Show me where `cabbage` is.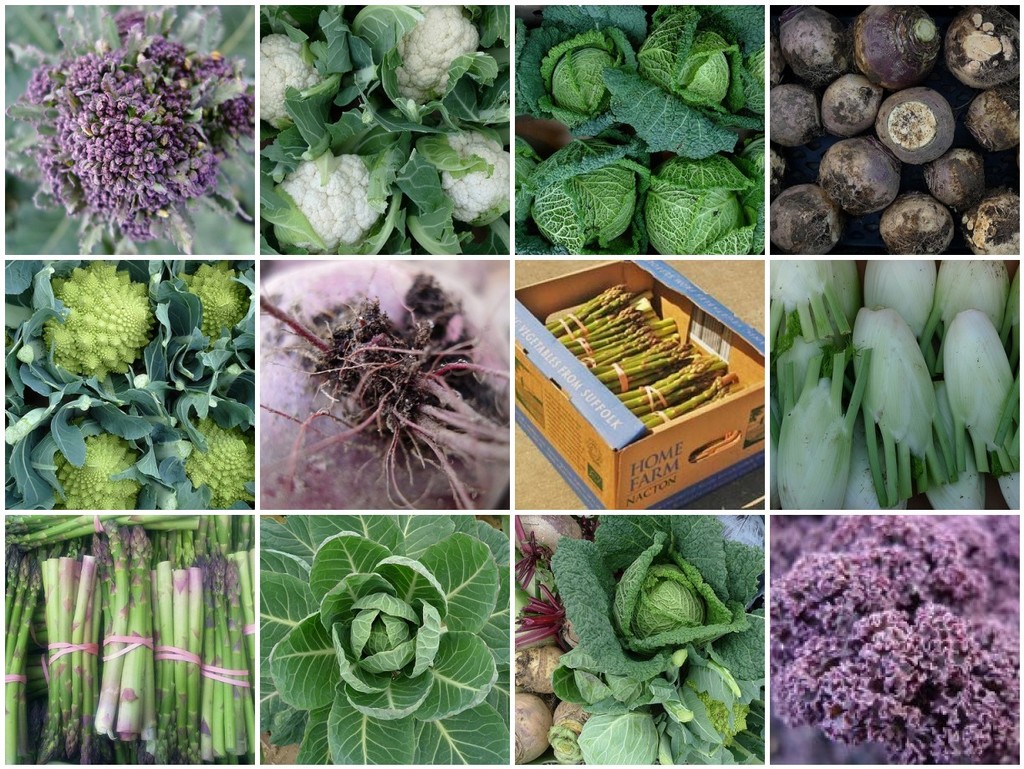
`cabbage` is at 258, 516, 511, 761.
